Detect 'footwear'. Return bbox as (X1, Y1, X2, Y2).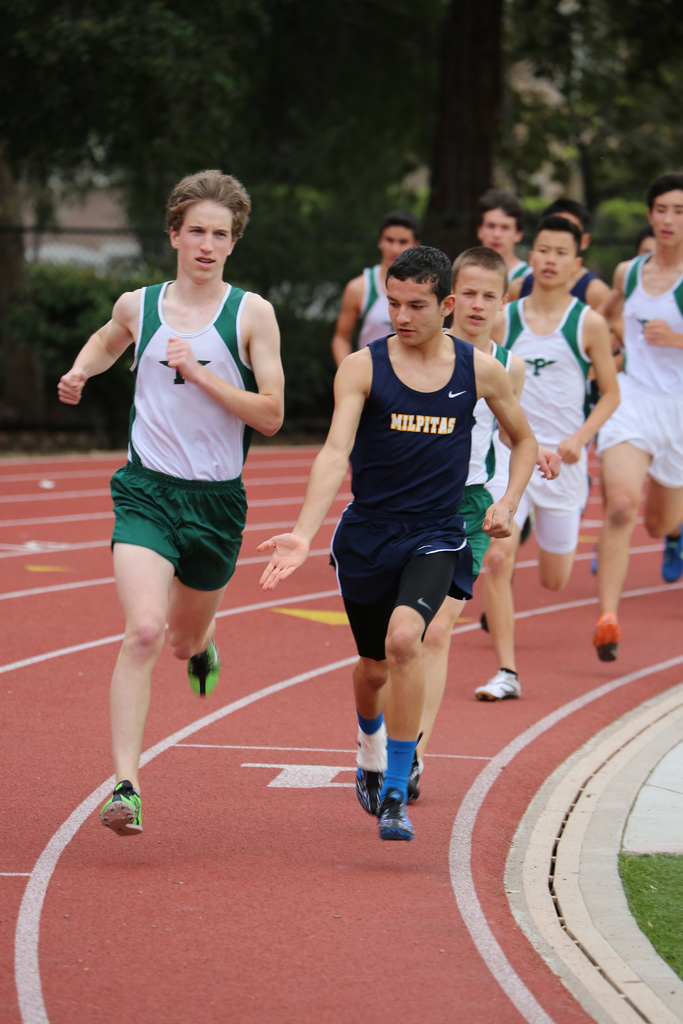
(355, 707, 393, 814).
